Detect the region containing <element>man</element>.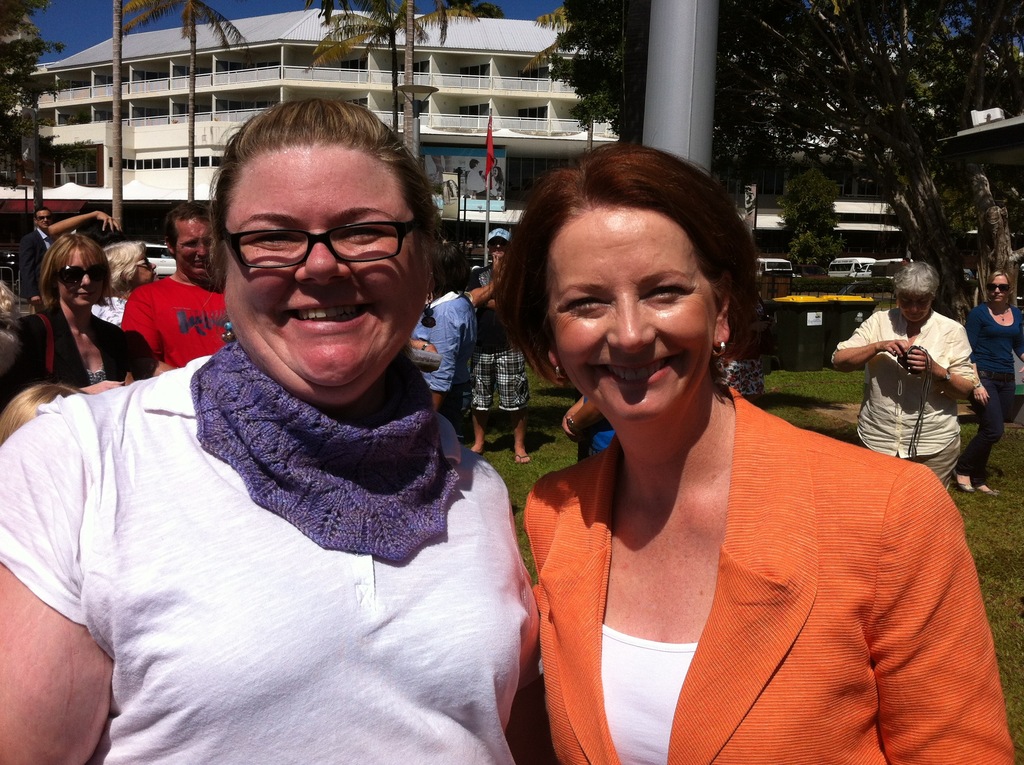
left=460, top=229, right=532, bottom=469.
